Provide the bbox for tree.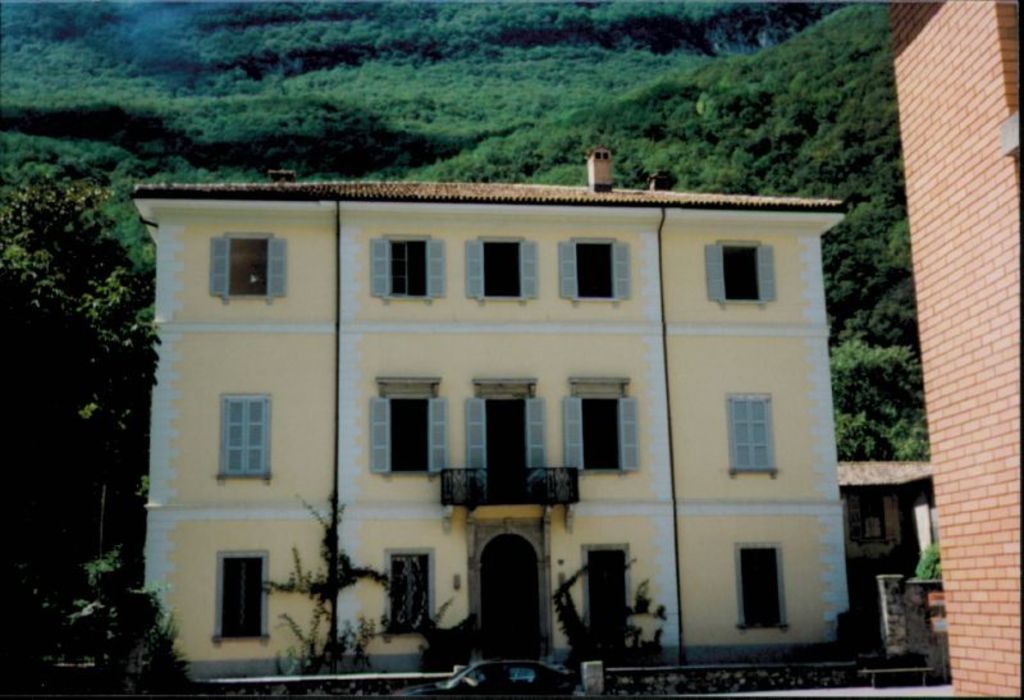
(left=0, top=170, right=165, bottom=699).
